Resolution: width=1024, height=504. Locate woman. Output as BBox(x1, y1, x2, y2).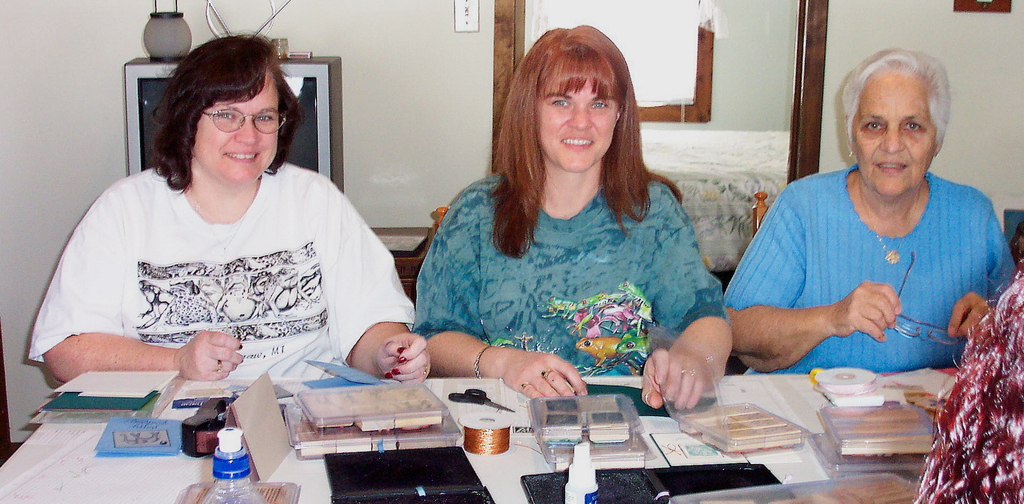
BBox(721, 50, 1011, 396).
